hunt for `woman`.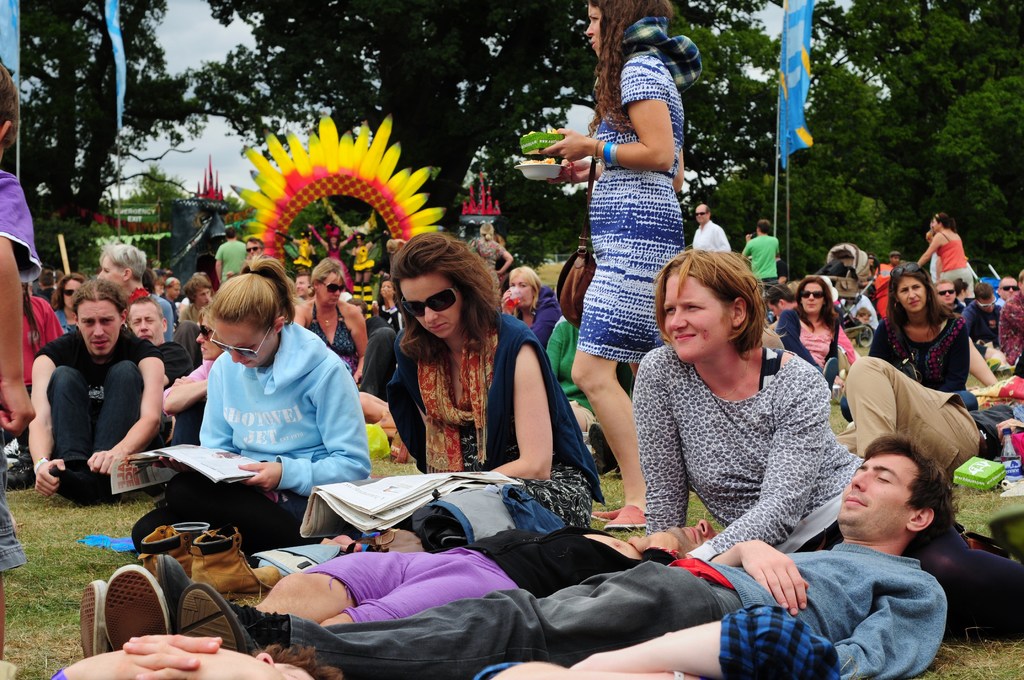
Hunted down at (634, 244, 1023, 635).
